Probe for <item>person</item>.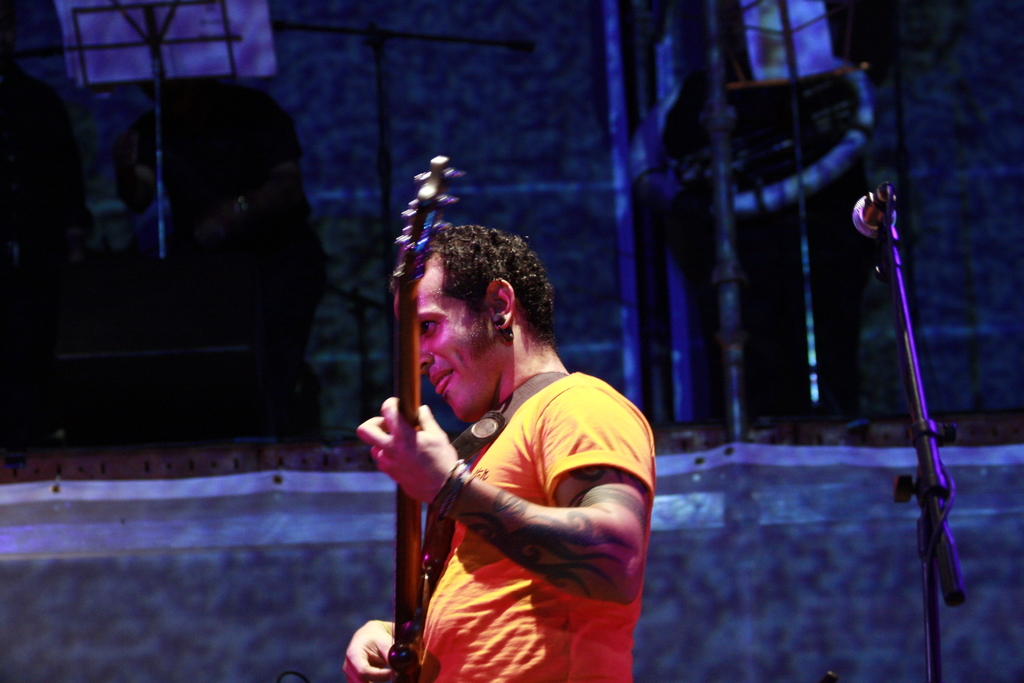
Probe result: BBox(343, 225, 655, 682).
